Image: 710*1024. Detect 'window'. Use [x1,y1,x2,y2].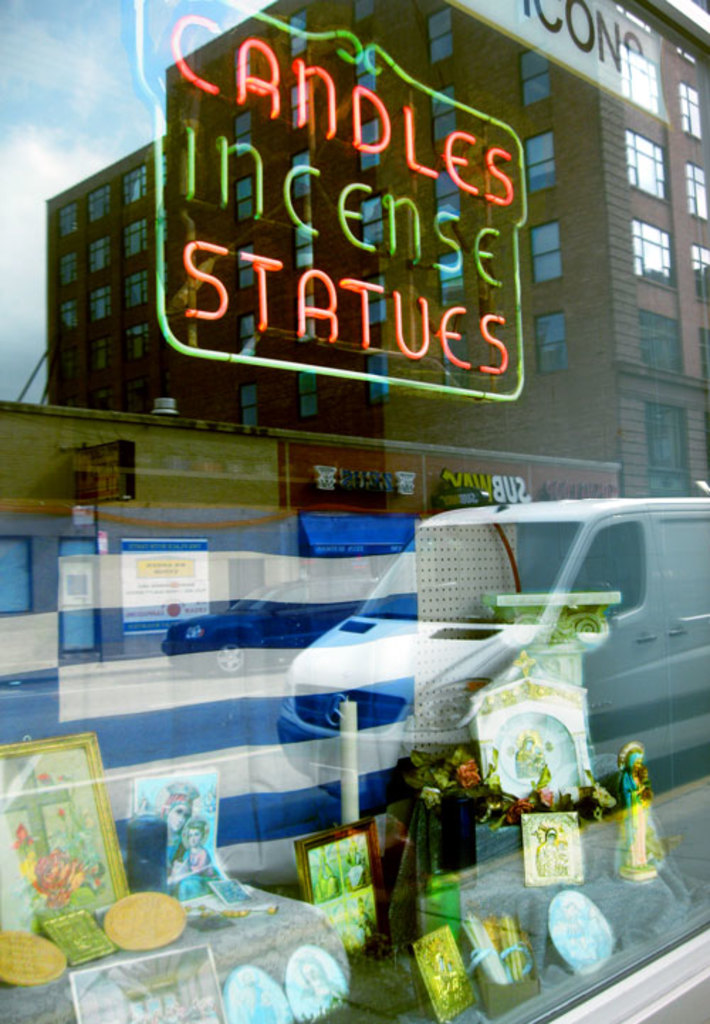
[92,283,115,328].
